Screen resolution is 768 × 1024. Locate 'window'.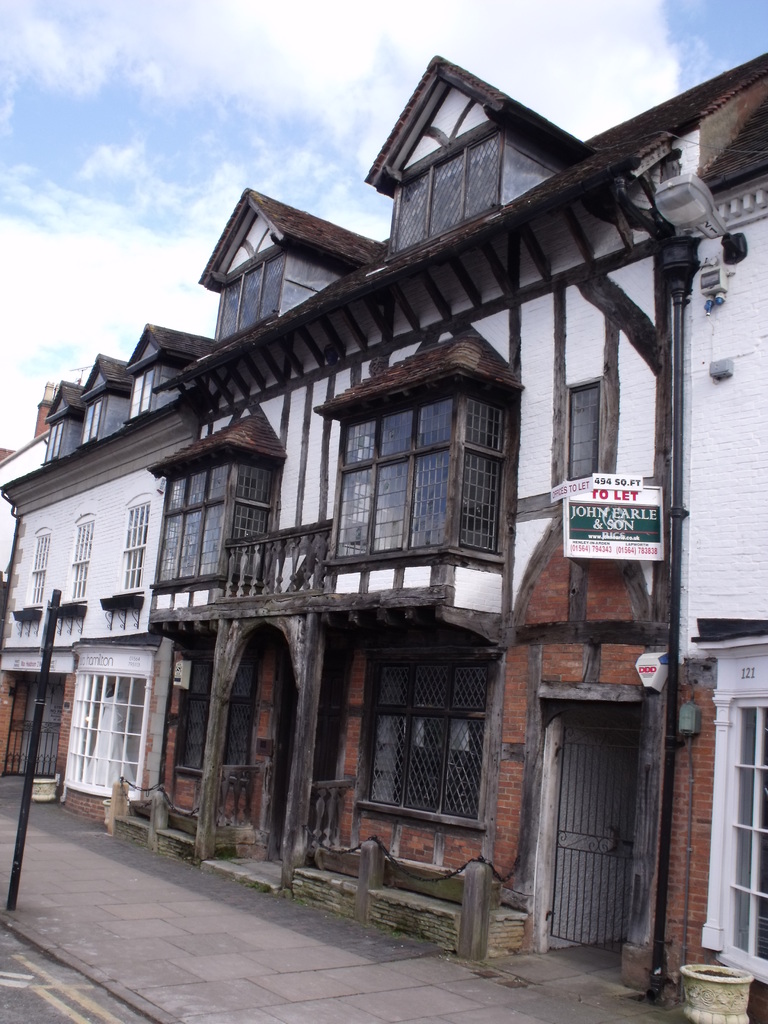
(left=373, top=53, right=581, bottom=266).
